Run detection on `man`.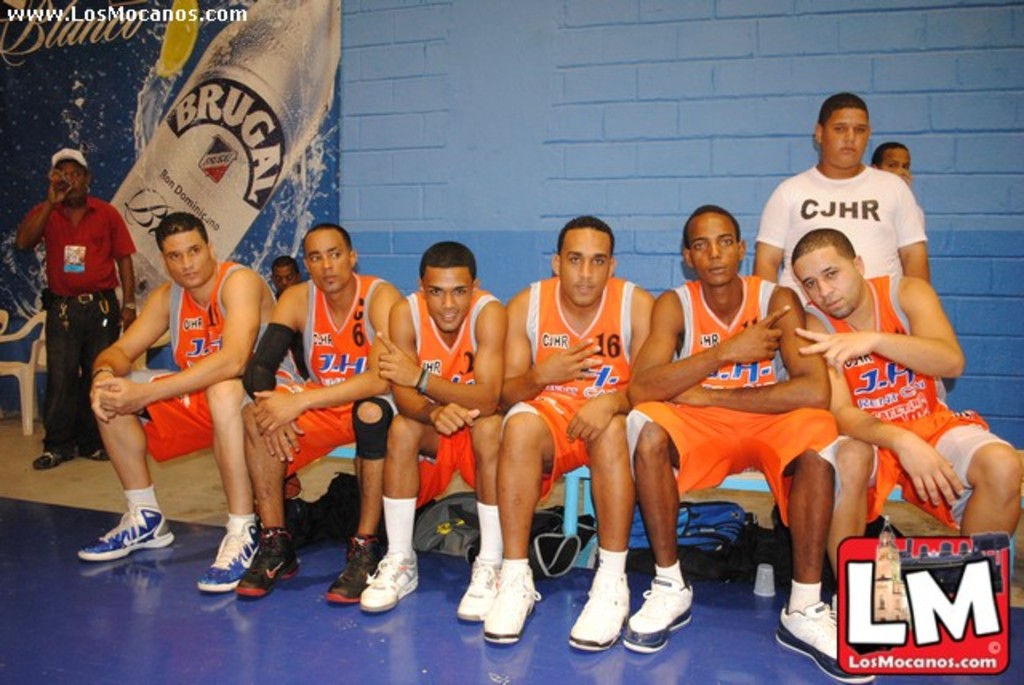
Result: <region>624, 203, 875, 683</region>.
